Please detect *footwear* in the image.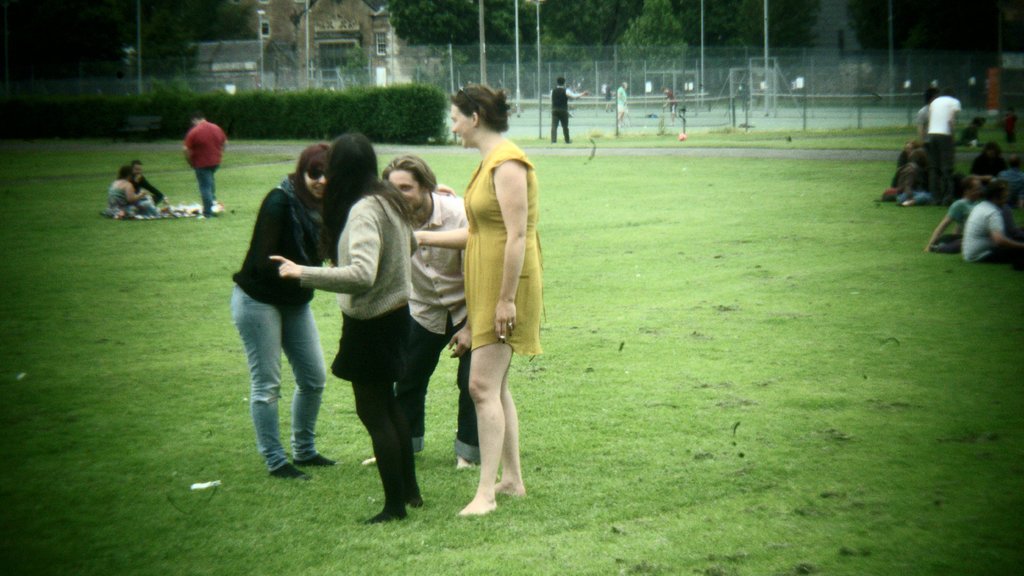
(x1=407, y1=484, x2=428, y2=510).
